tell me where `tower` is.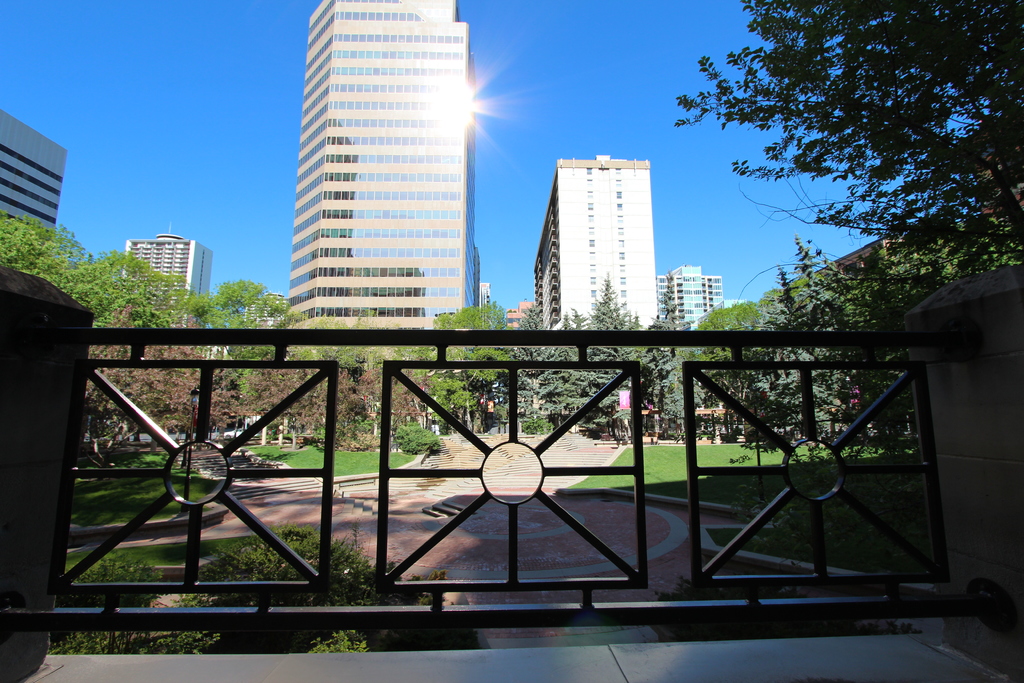
`tower` is at x1=284 y1=0 x2=486 y2=370.
